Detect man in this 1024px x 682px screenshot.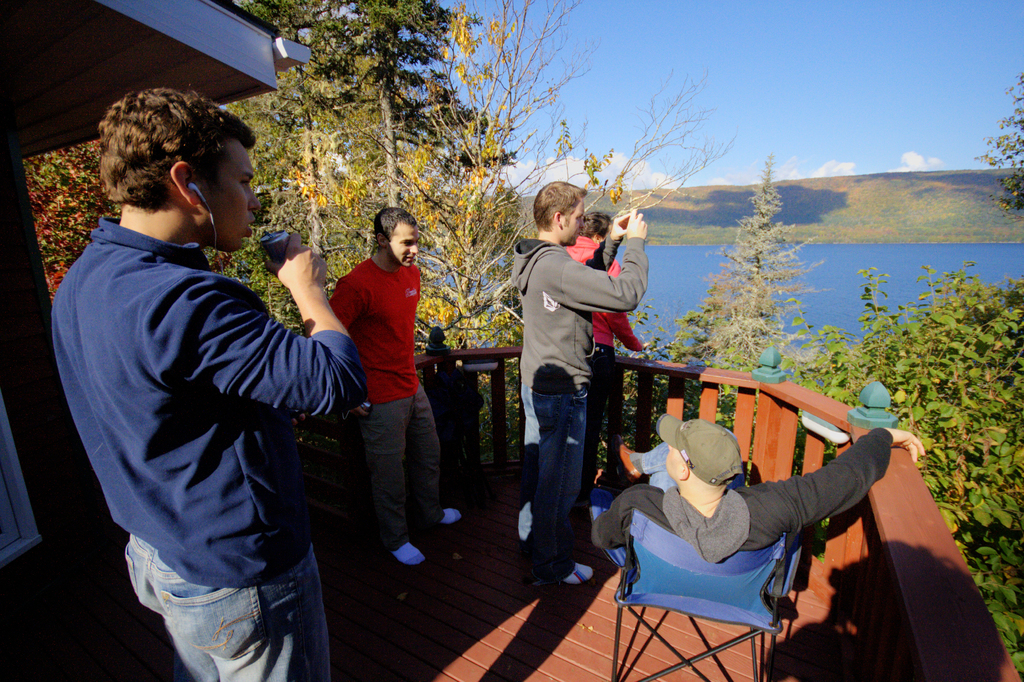
Detection: select_region(580, 403, 931, 571).
